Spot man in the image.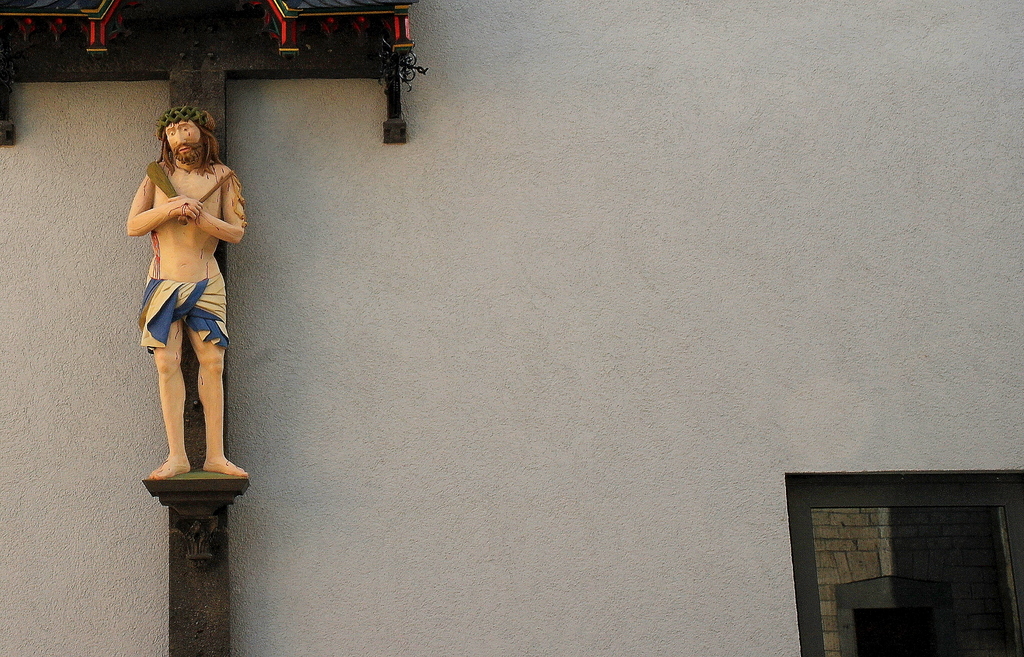
man found at crop(125, 114, 237, 493).
